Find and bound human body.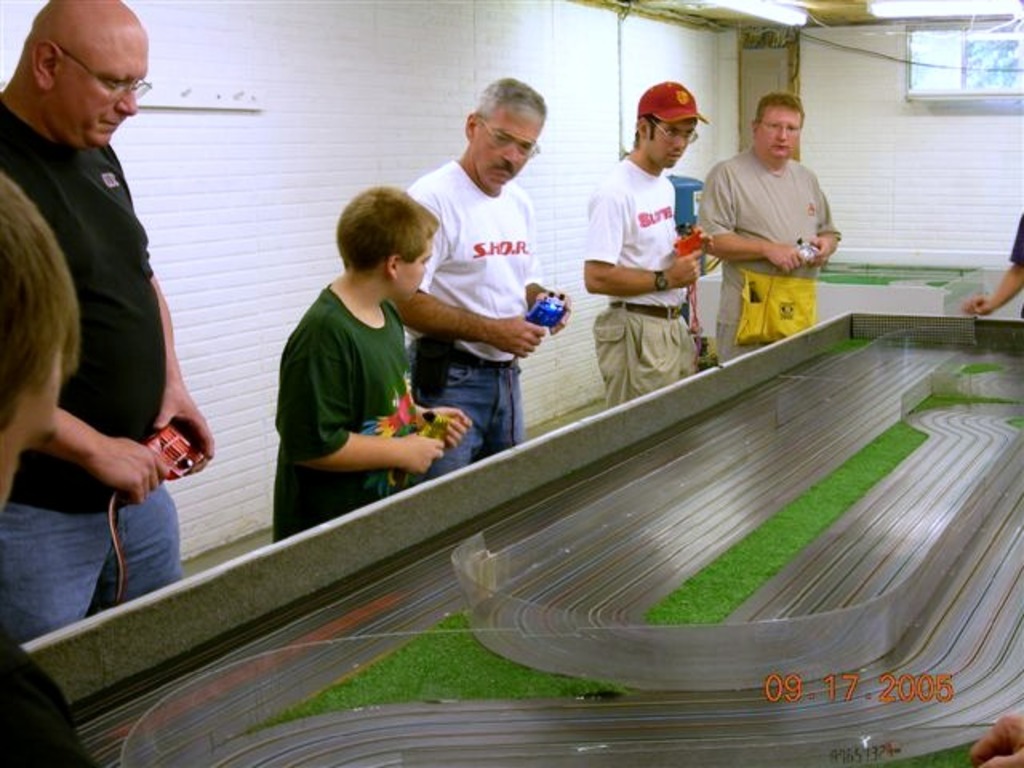
Bound: locate(958, 213, 1022, 323).
